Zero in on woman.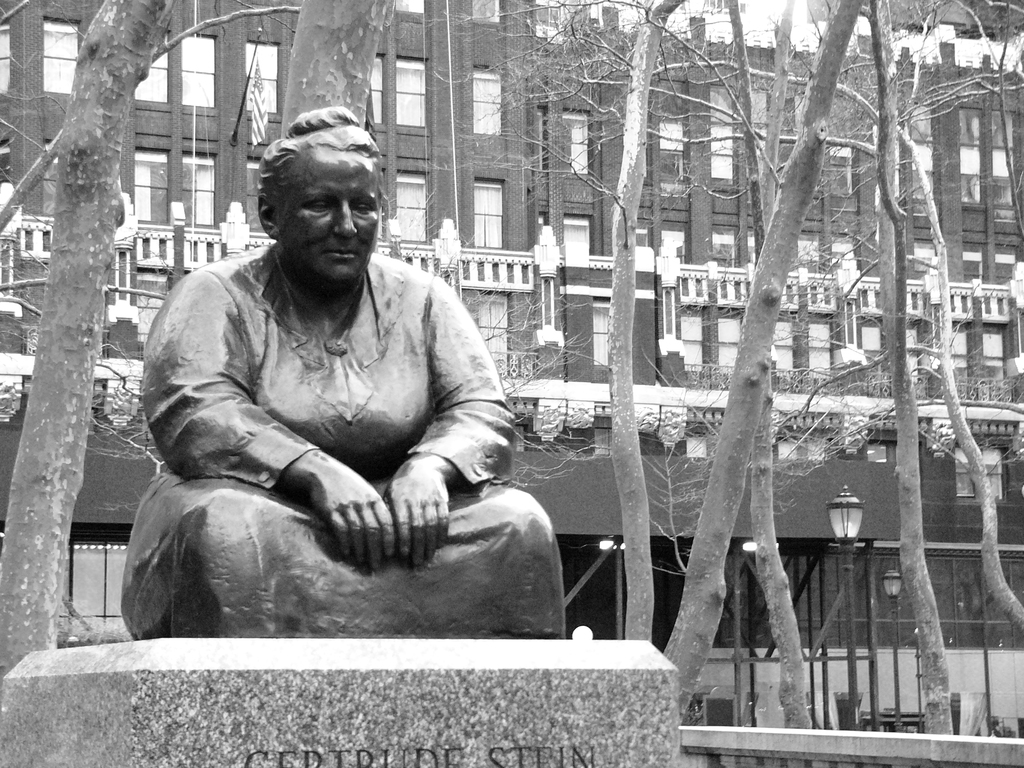
Zeroed in: (x1=118, y1=109, x2=568, y2=641).
